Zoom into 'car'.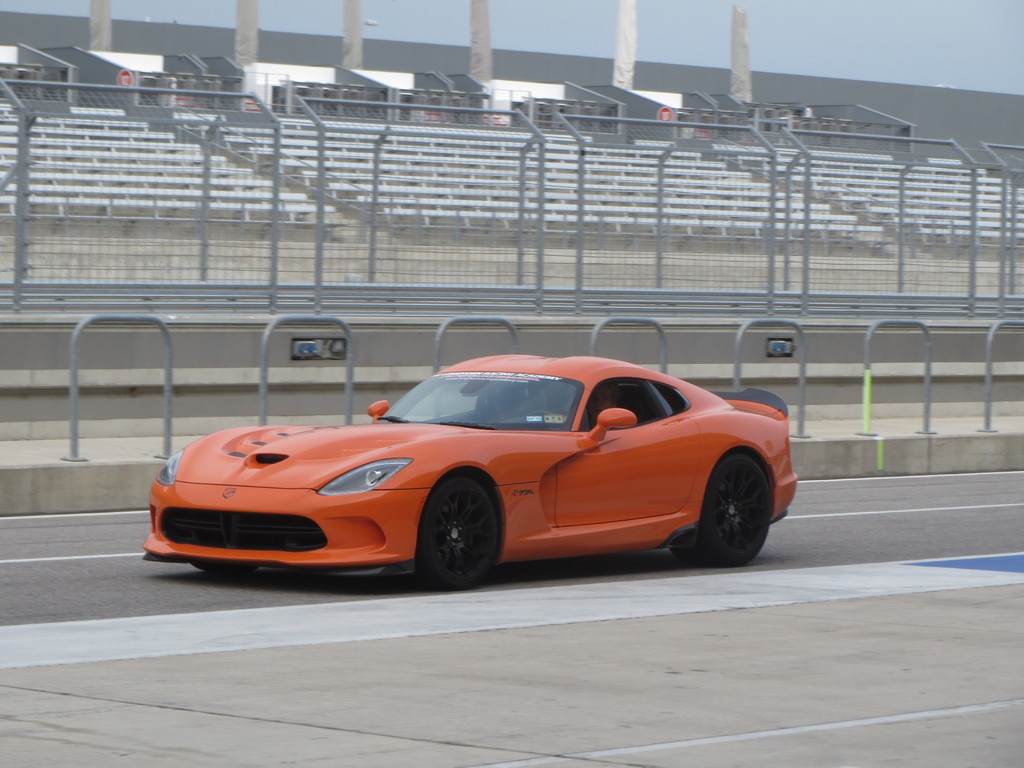
Zoom target: left=147, top=344, right=798, bottom=591.
